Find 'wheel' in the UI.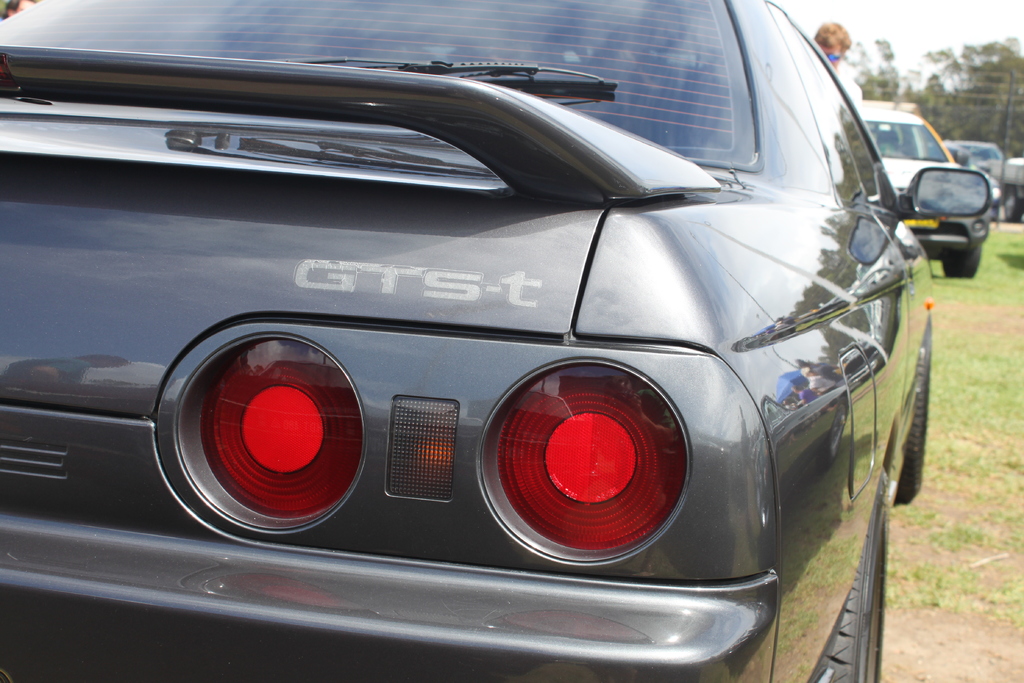
UI element at 899/315/932/501.
